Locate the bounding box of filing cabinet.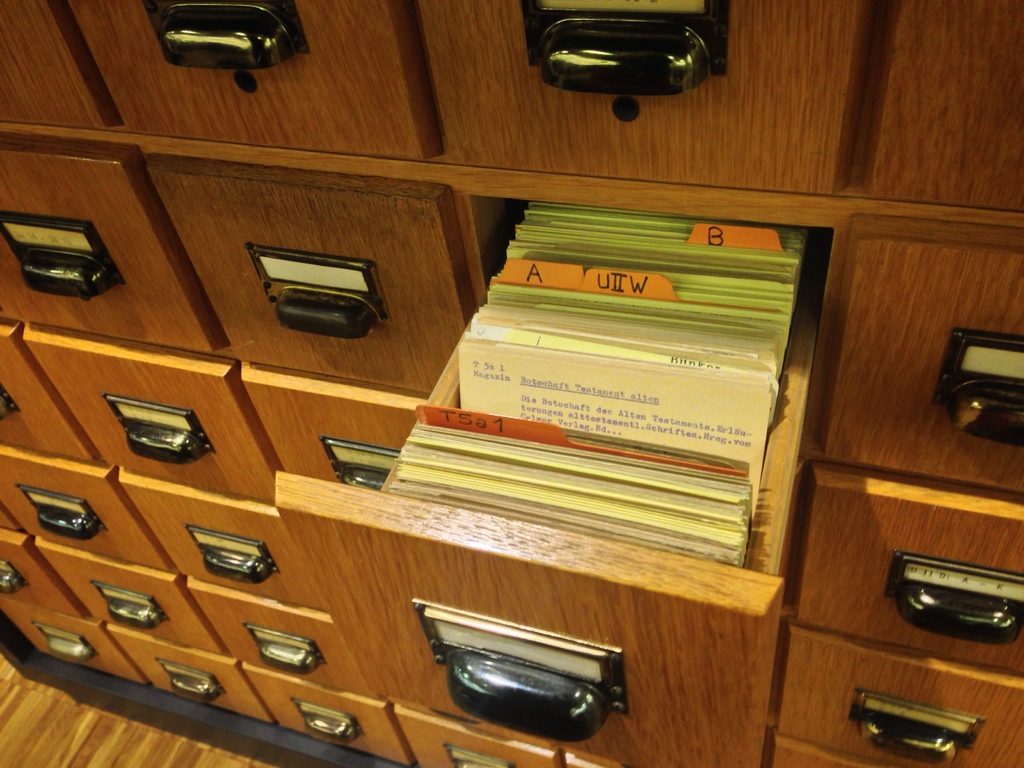
Bounding box: {"x1": 268, "y1": 177, "x2": 844, "y2": 767}.
